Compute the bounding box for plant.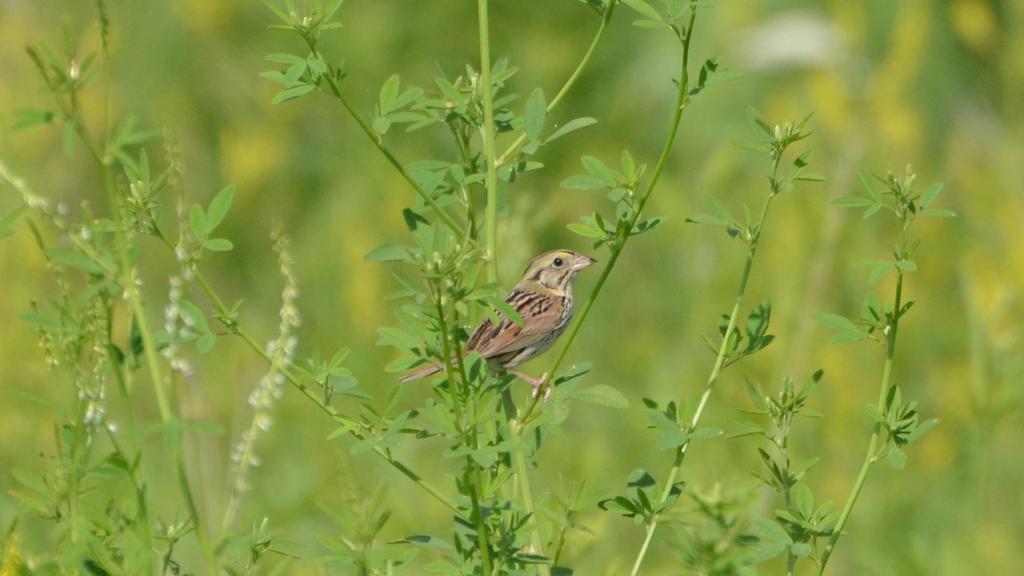
l=0, t=42, r=1015, b=569.
